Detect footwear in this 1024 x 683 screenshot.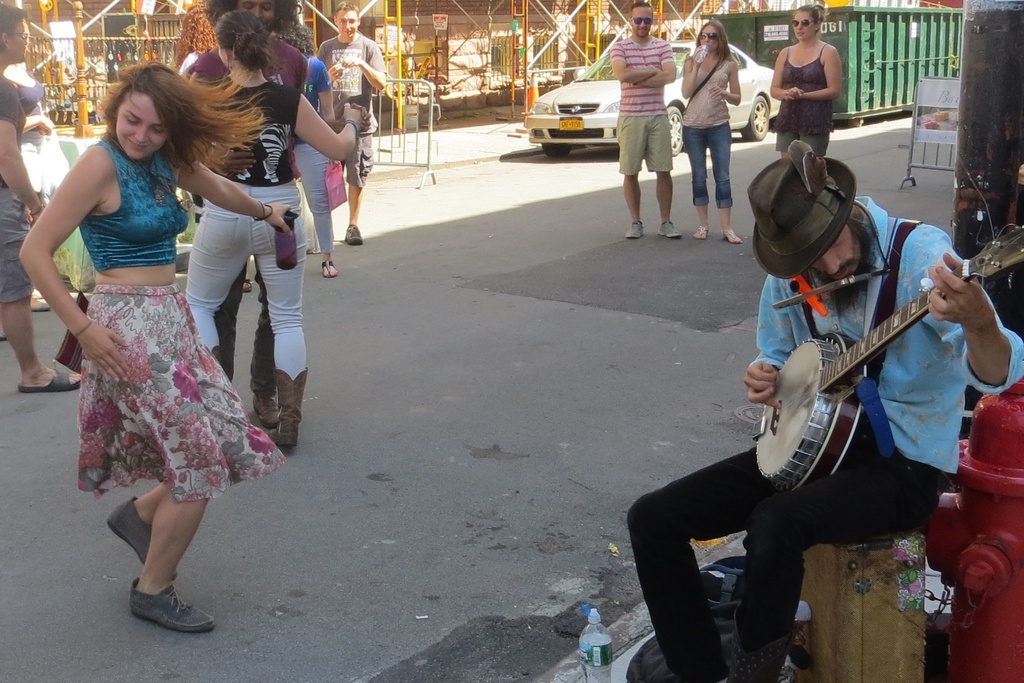
Detection: [625, 222, 646, 242].
